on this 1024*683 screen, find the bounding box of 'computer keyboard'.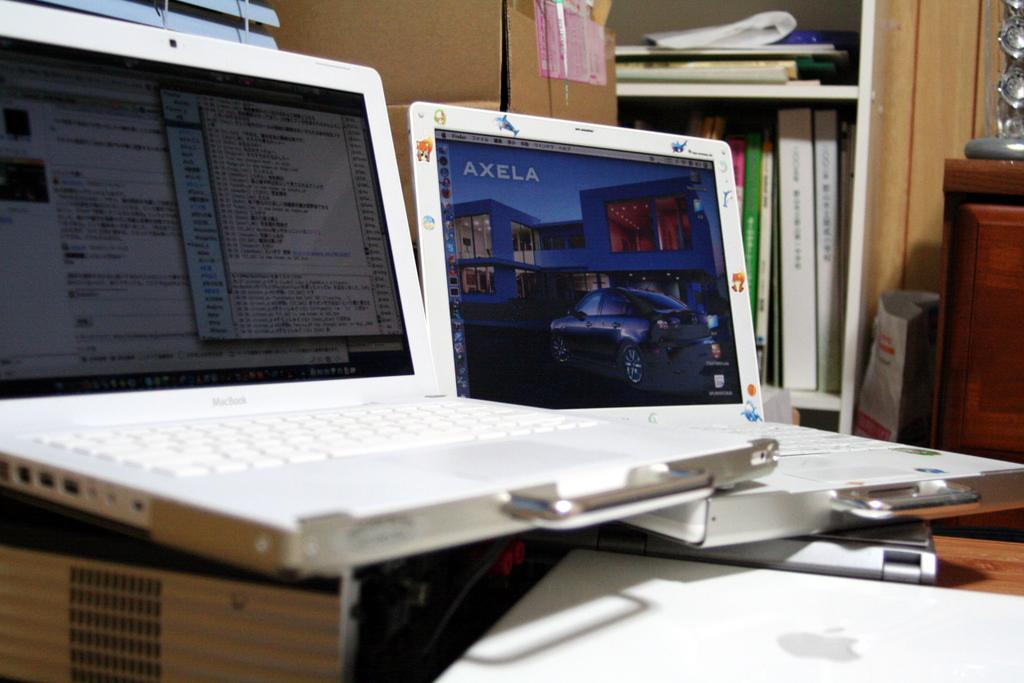
Bounding box: pyautogui.locateOnScreen(30, 392, 599, 479).
